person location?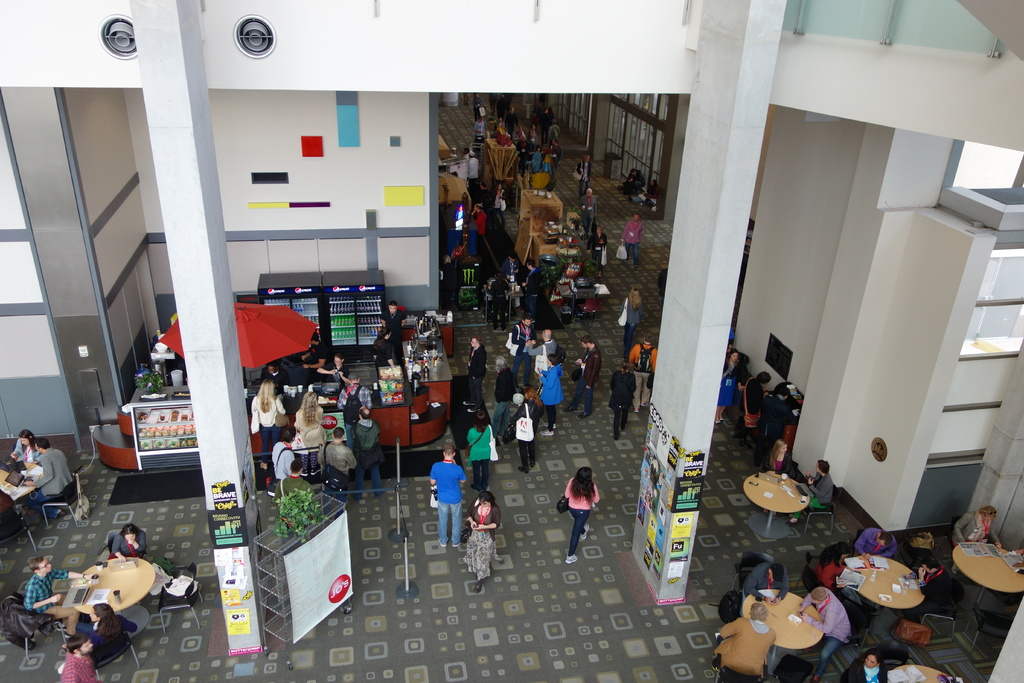
<box>576,183,597,218</box>
